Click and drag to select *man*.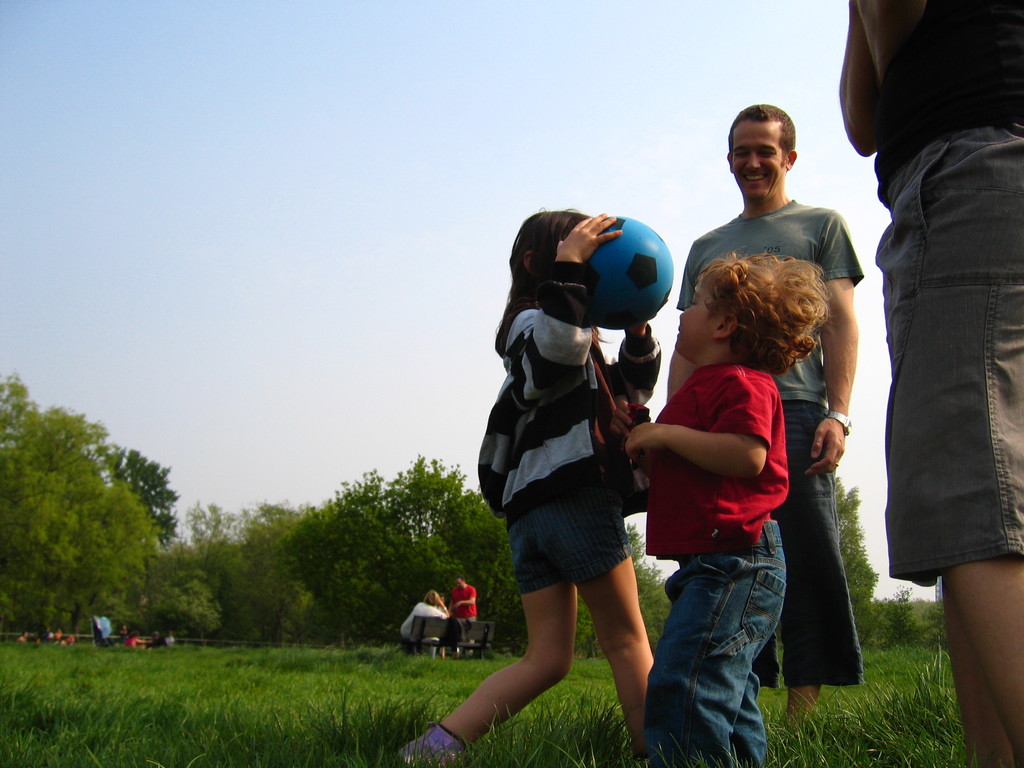
Selection: [448, 574, 479, 661].
